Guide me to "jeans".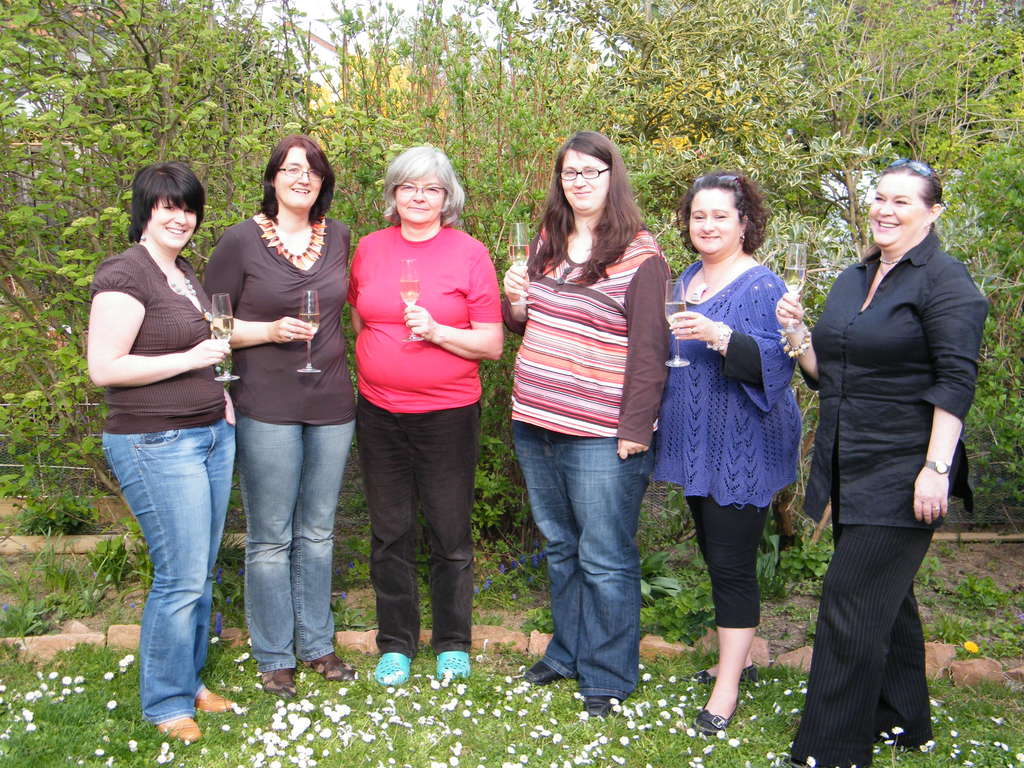
Guidance: x1=514, y1=422, x2=653, y2=700.
